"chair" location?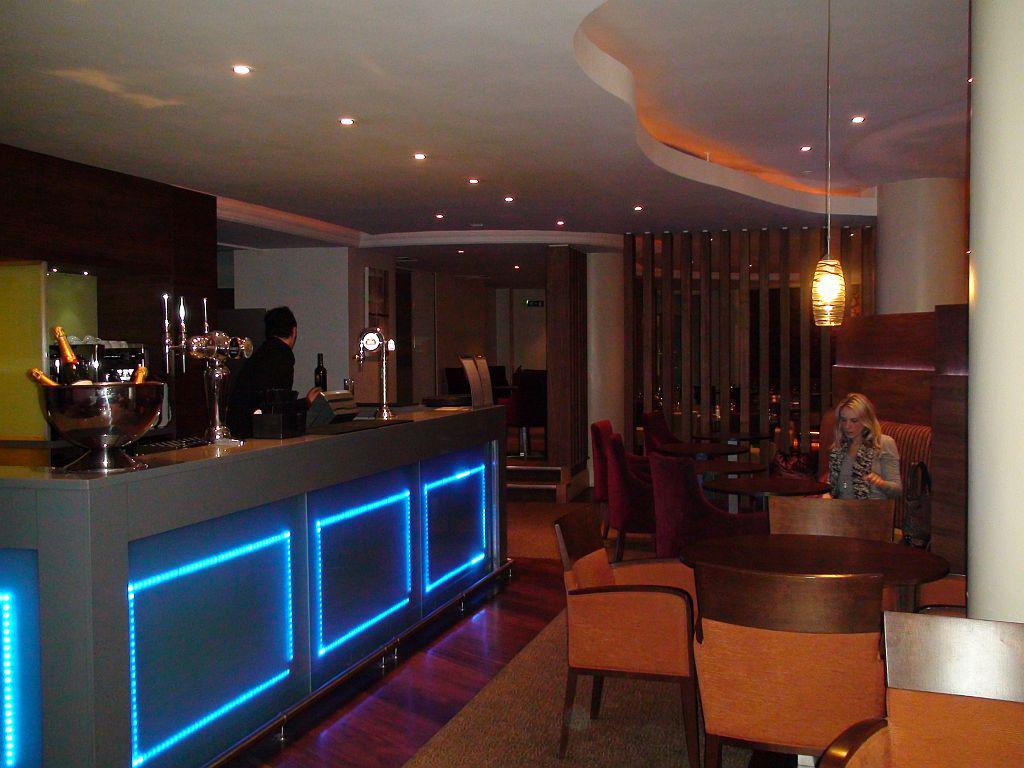
region(820, 610, 1023, 767)
